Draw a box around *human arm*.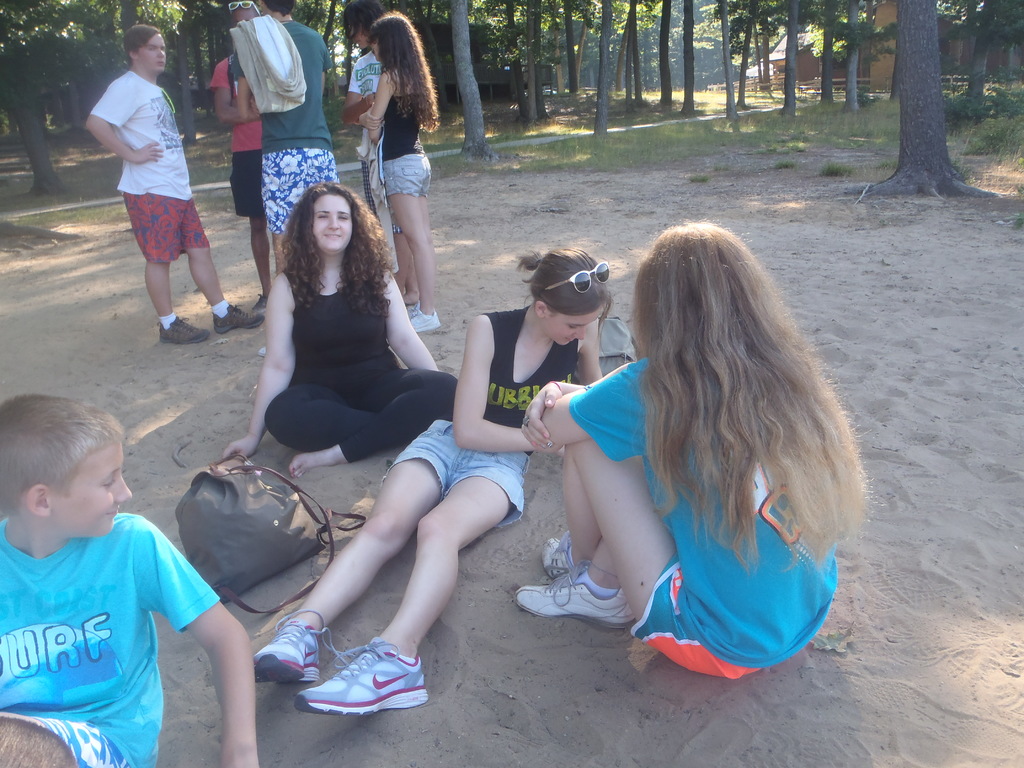
x1=454 y1=311 x2=563 y2=450.
